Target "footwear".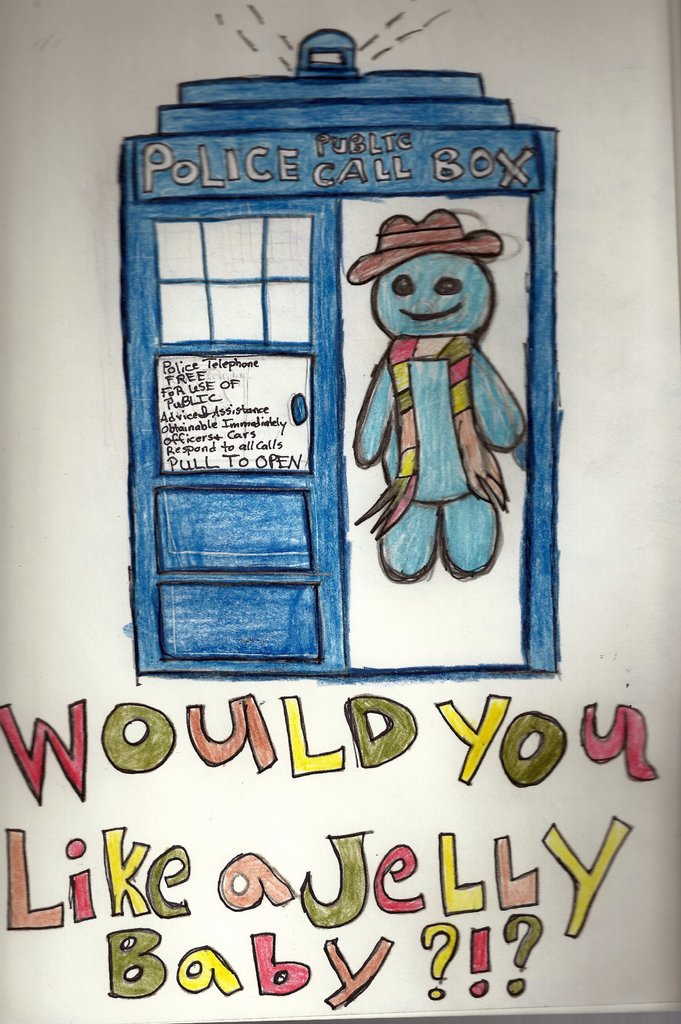
Target region: [438, 499, 515, 578].
